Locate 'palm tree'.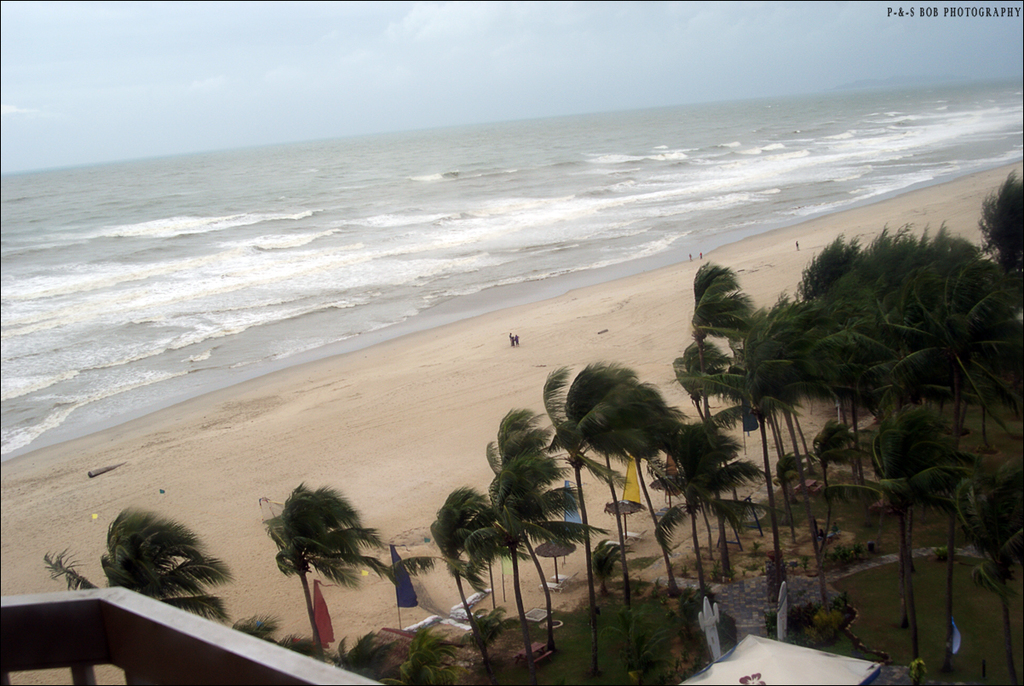
Bounding box: {"left": 389, "top": 454, "right": 486, "bottom": 650}.
